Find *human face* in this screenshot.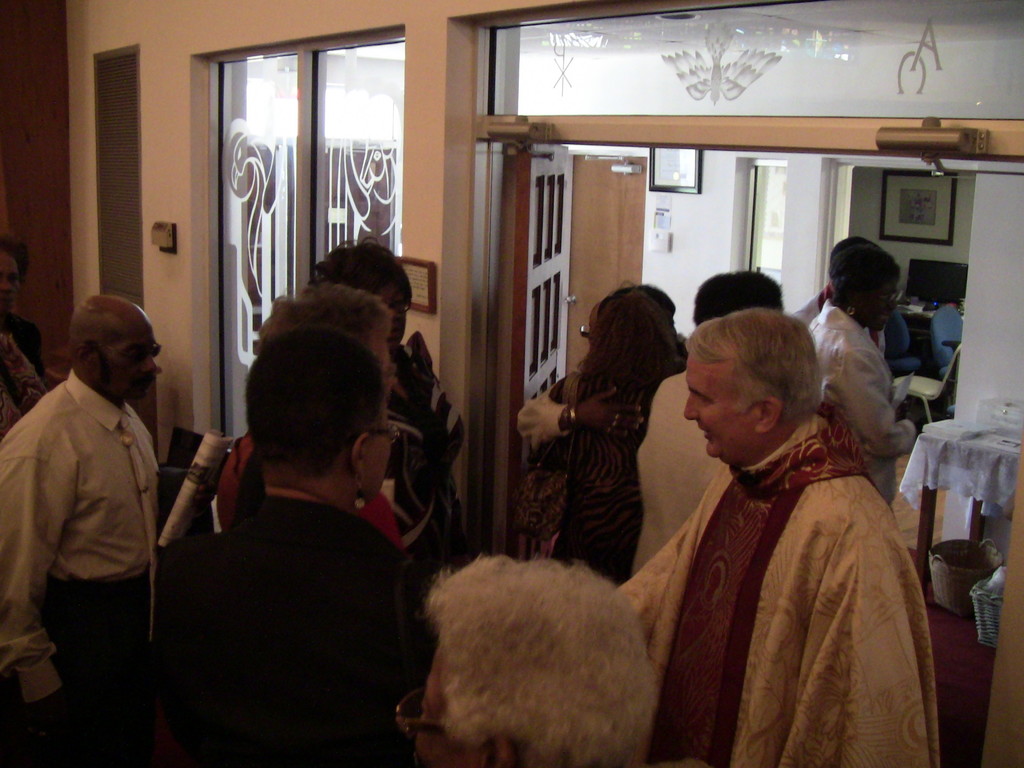
The bounding box for *human face* is [95, 318, 154, 400].
